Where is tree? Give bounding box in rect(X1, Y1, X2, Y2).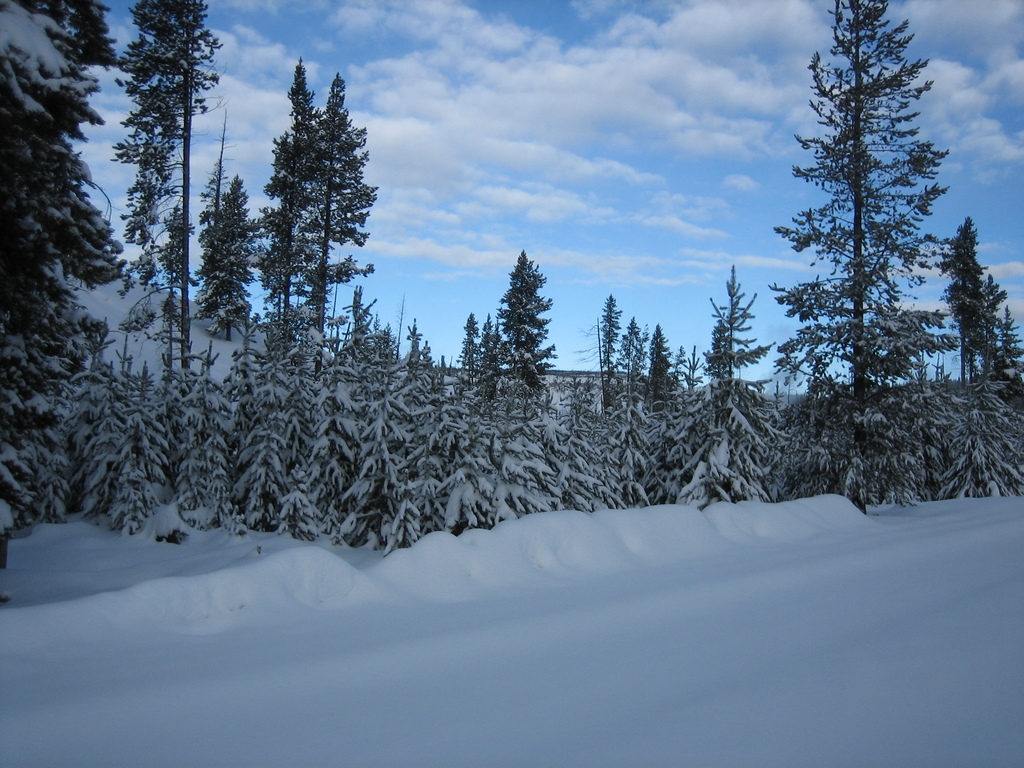
rect(662, 263, 794, 505).
